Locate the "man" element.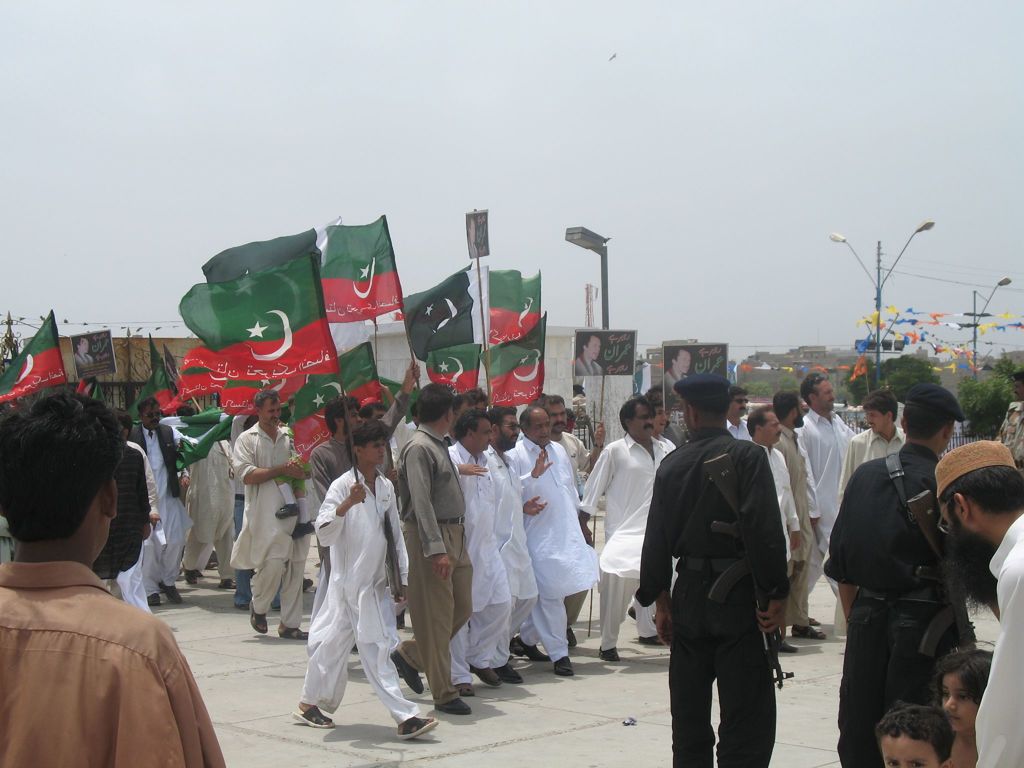
Element bbox: (x1=181, y1=401, x2=237, y2=591).
